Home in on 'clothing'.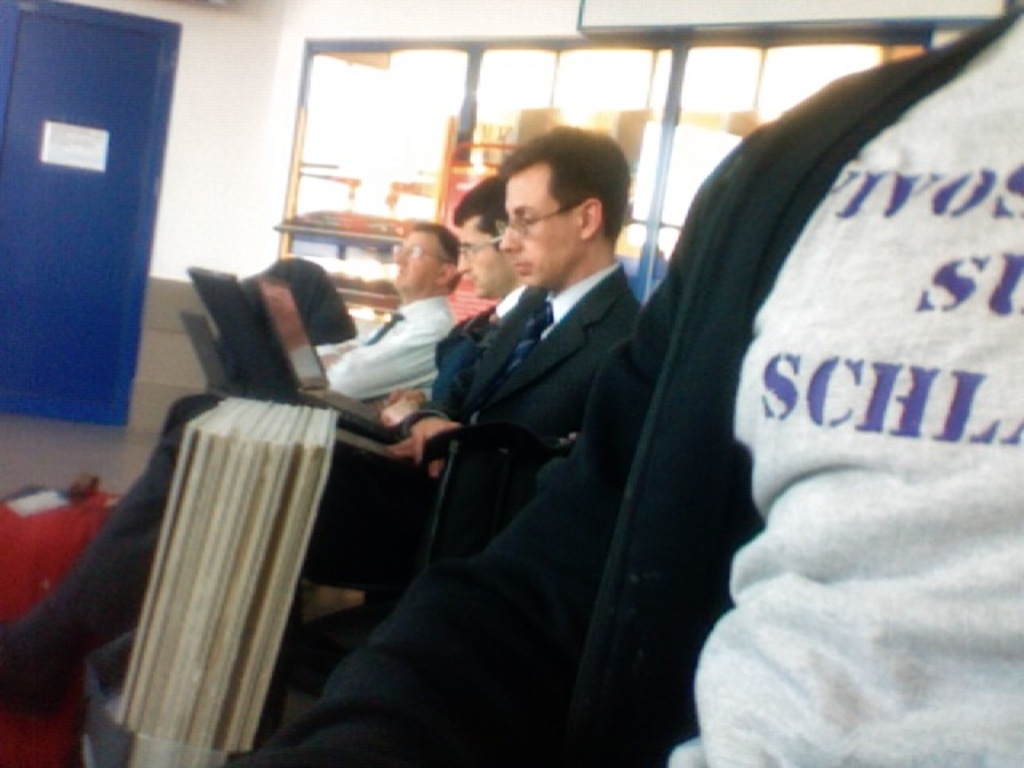
Homed in at (left=306, top=294, right=458, bottom=430).
